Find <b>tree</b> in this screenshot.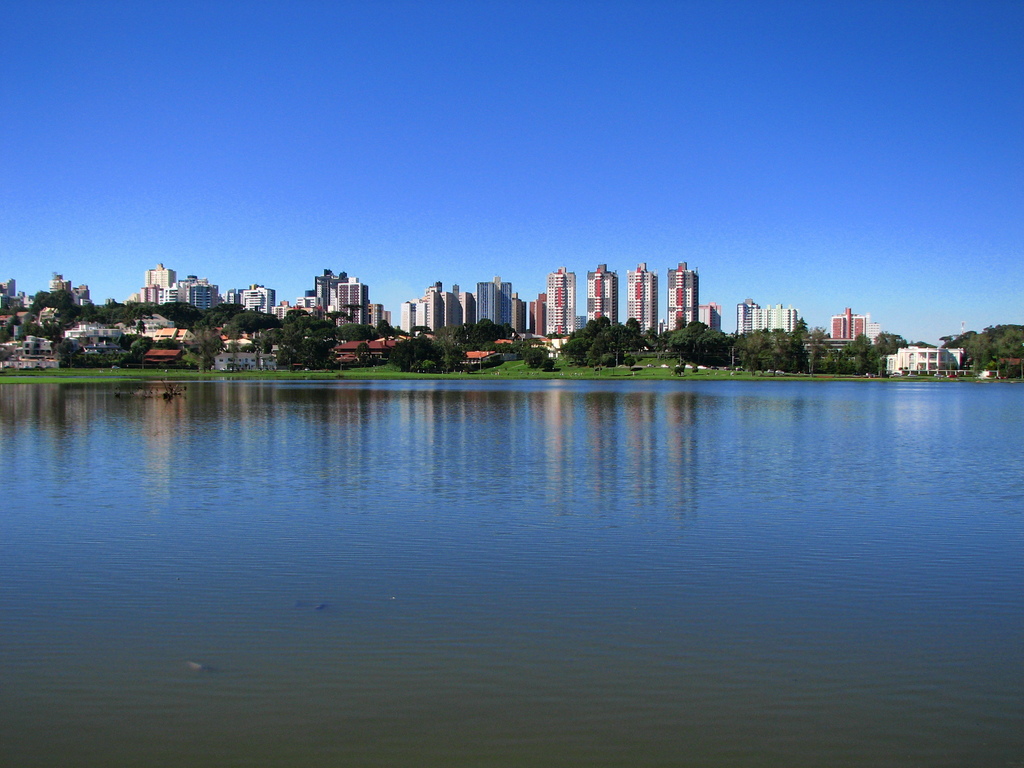
The bounding box for <b>tree</b> is region(765, 328, 788, 375).
